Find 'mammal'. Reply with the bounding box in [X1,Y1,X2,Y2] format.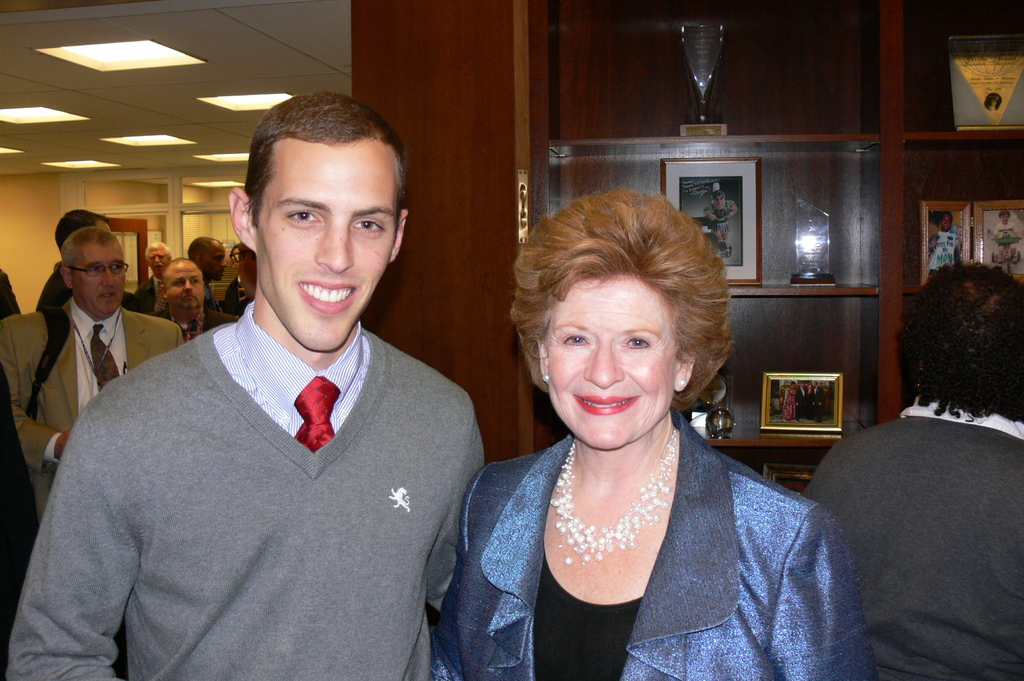
[132,236,177,311].
